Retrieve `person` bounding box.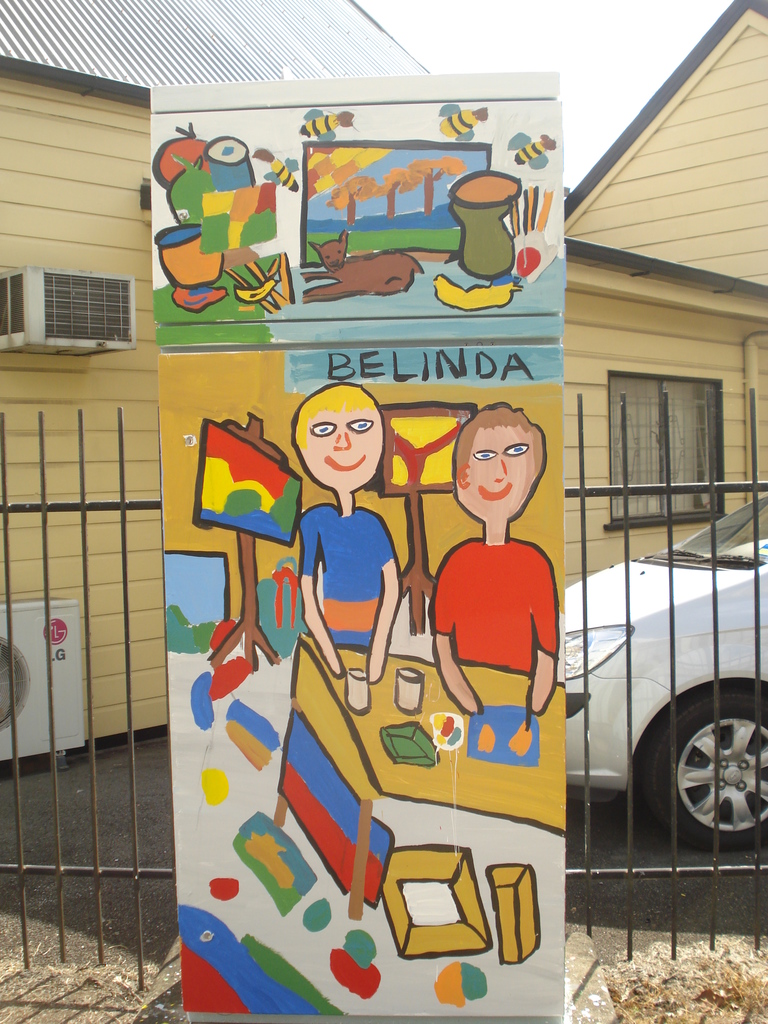
Bounding box: [left=289, top=378, right=403, bottom=683].
